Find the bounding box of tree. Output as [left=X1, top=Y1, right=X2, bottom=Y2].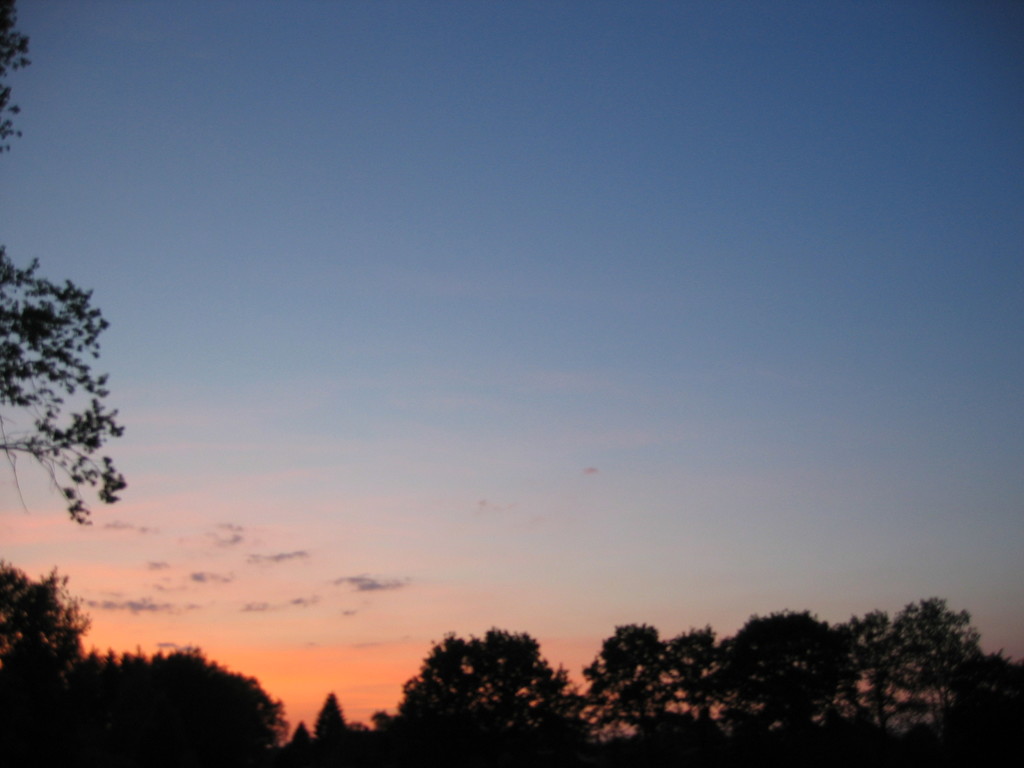
[left=385, top=632, right=562, bottom=746].
